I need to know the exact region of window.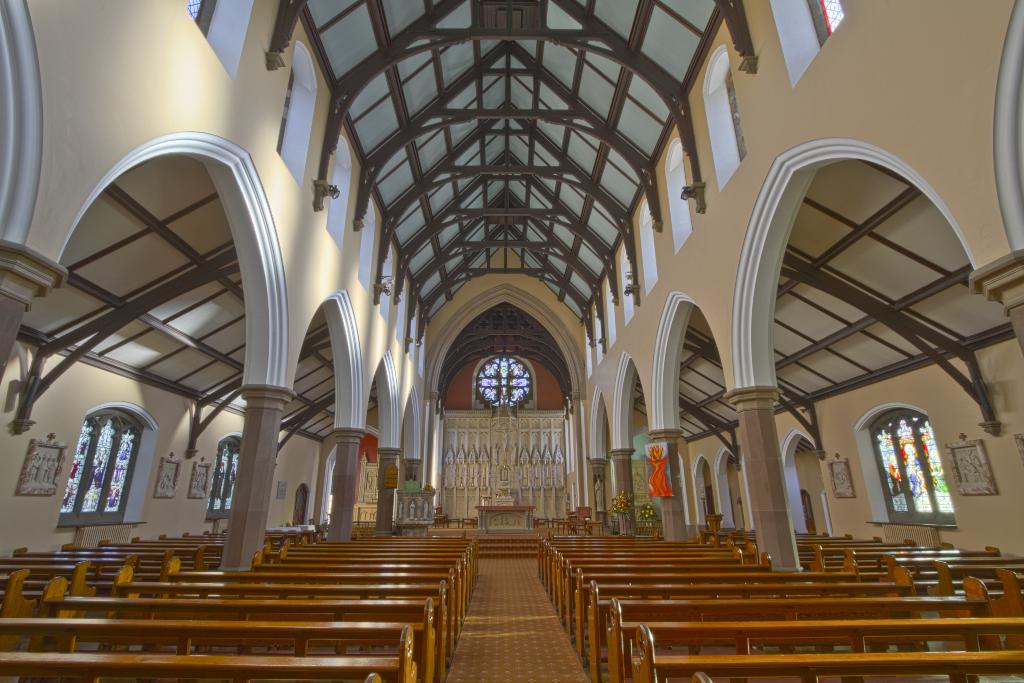
Region: Rect(857, 409, 966, 525).
